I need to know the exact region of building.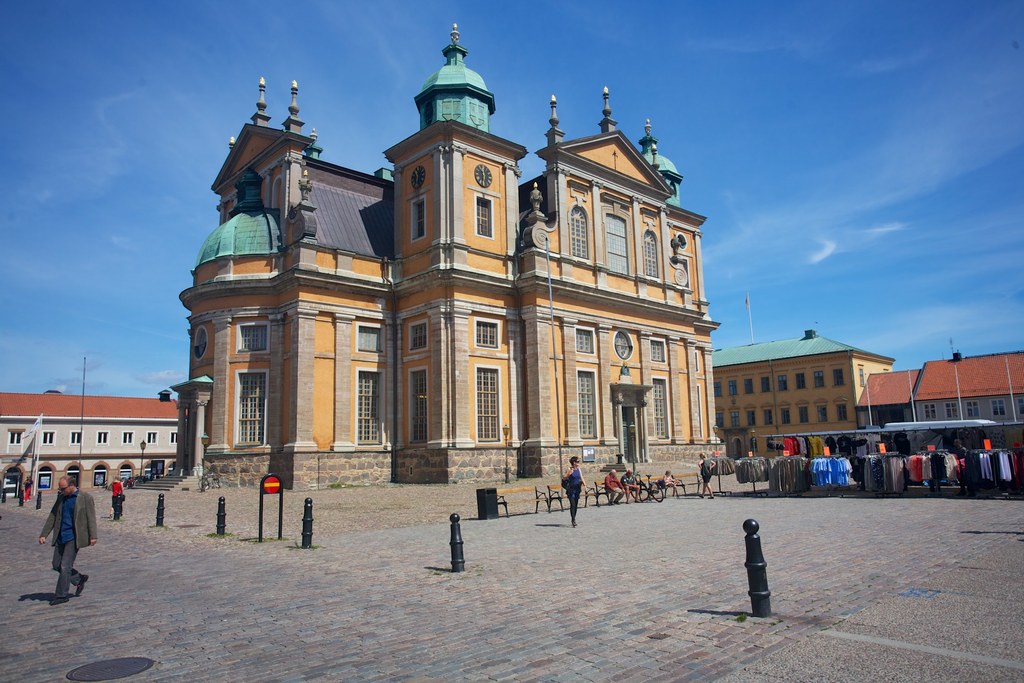
Region: 163:23:730:491.
